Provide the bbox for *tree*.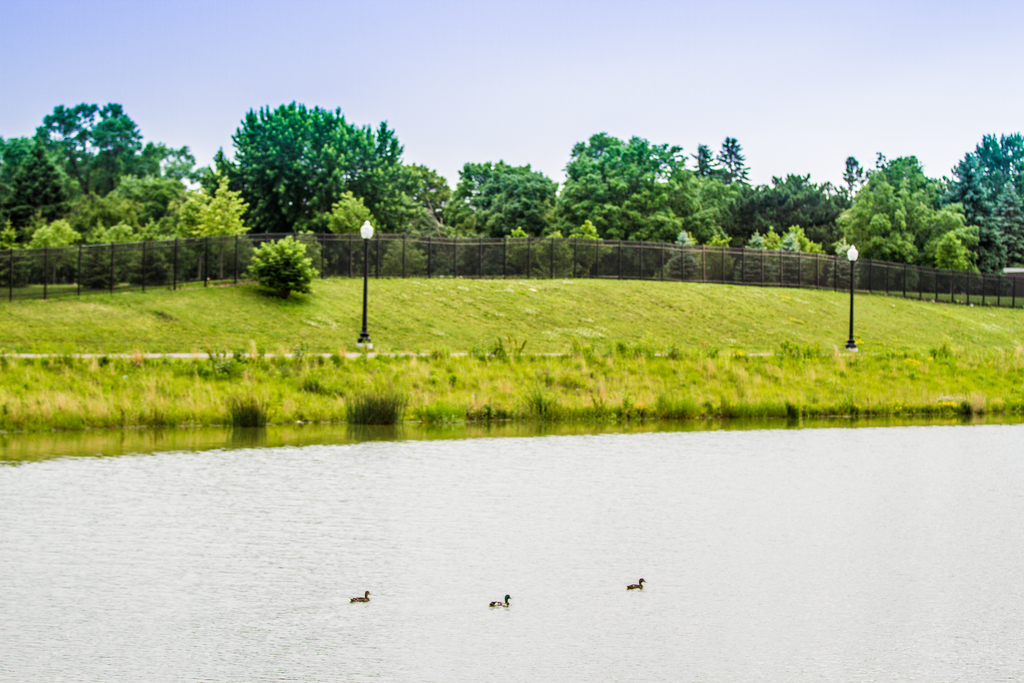
[left=60, top=165, right=180, bottom=242].
